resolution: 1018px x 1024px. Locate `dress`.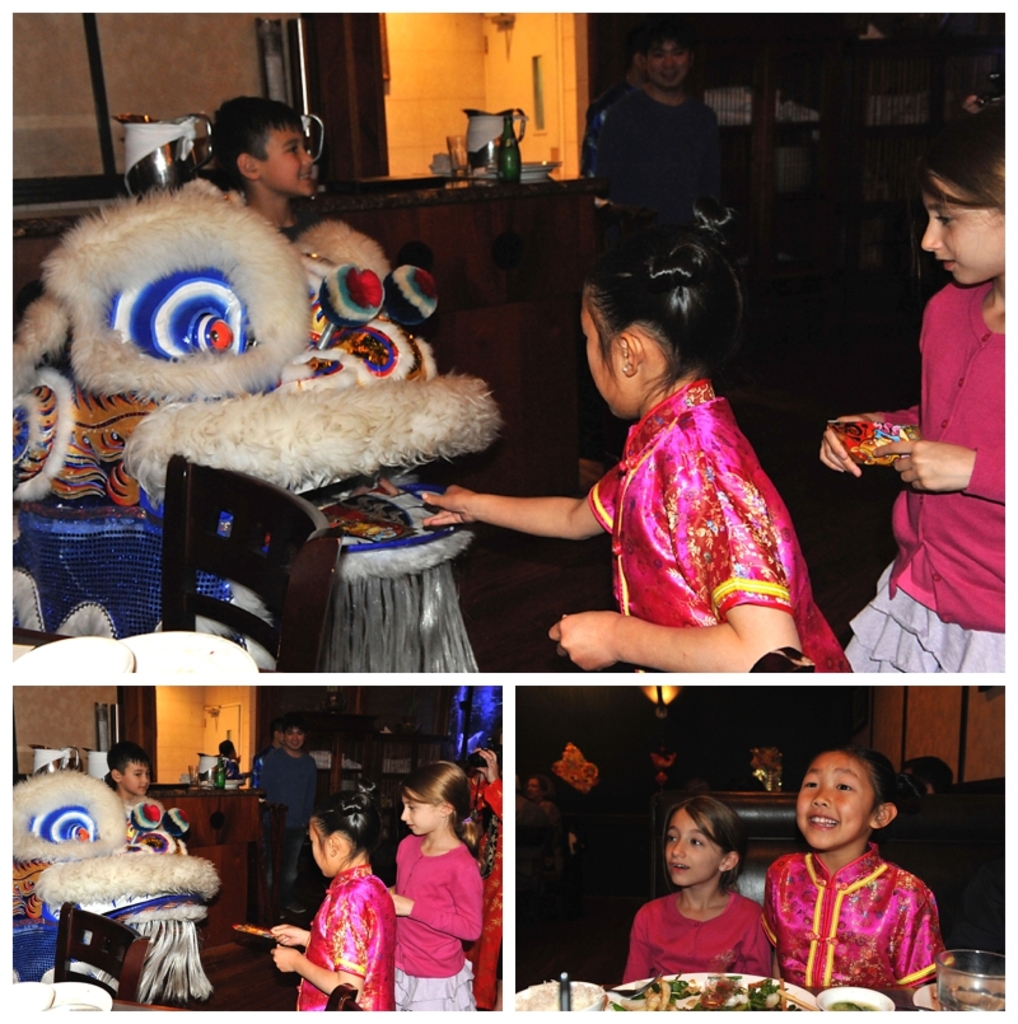
{"left": 590, "top": 371, "right": 856, "bottom": 674}.
